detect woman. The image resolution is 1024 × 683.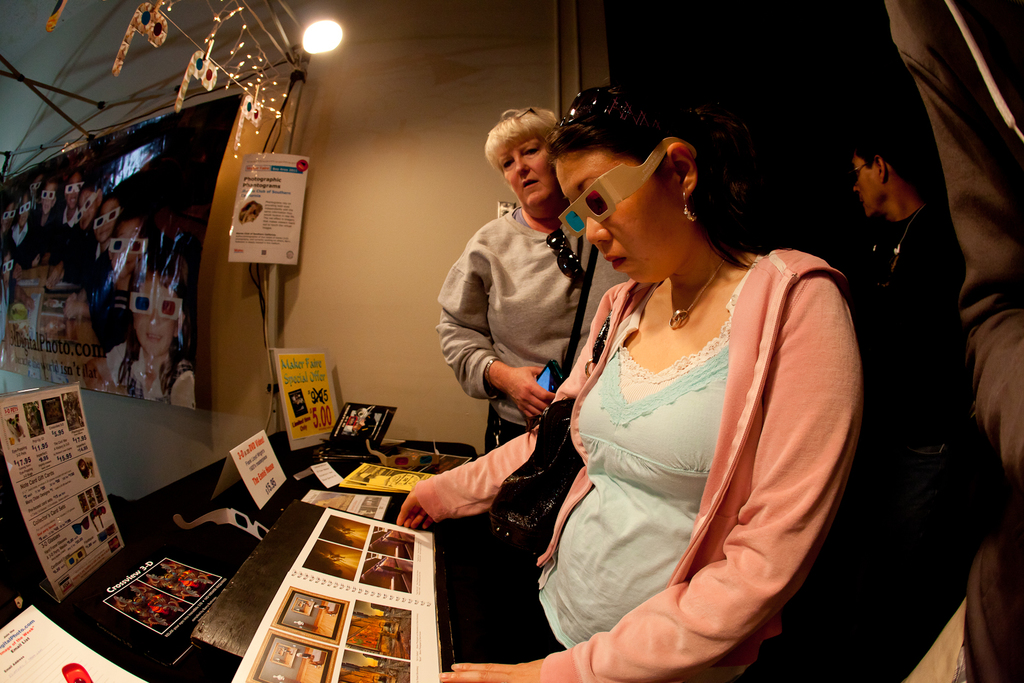
{"left": 451, "top": 89, "right": 852, "bottom": 682}.
